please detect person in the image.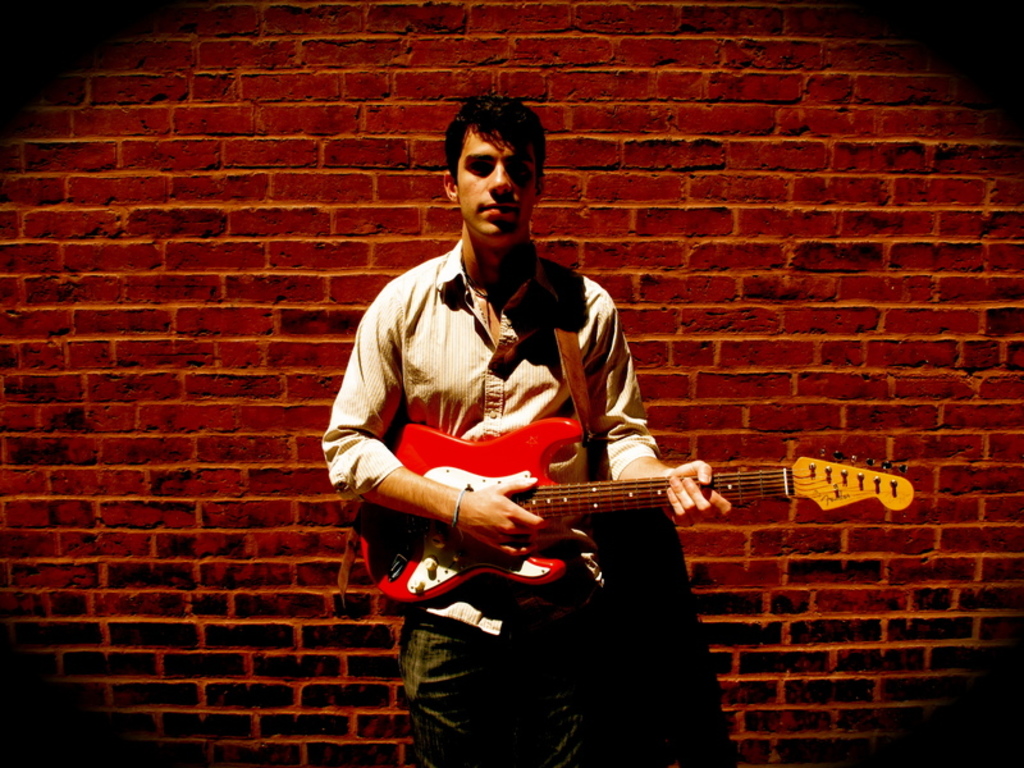
<box>319,91,731,767</box>.
